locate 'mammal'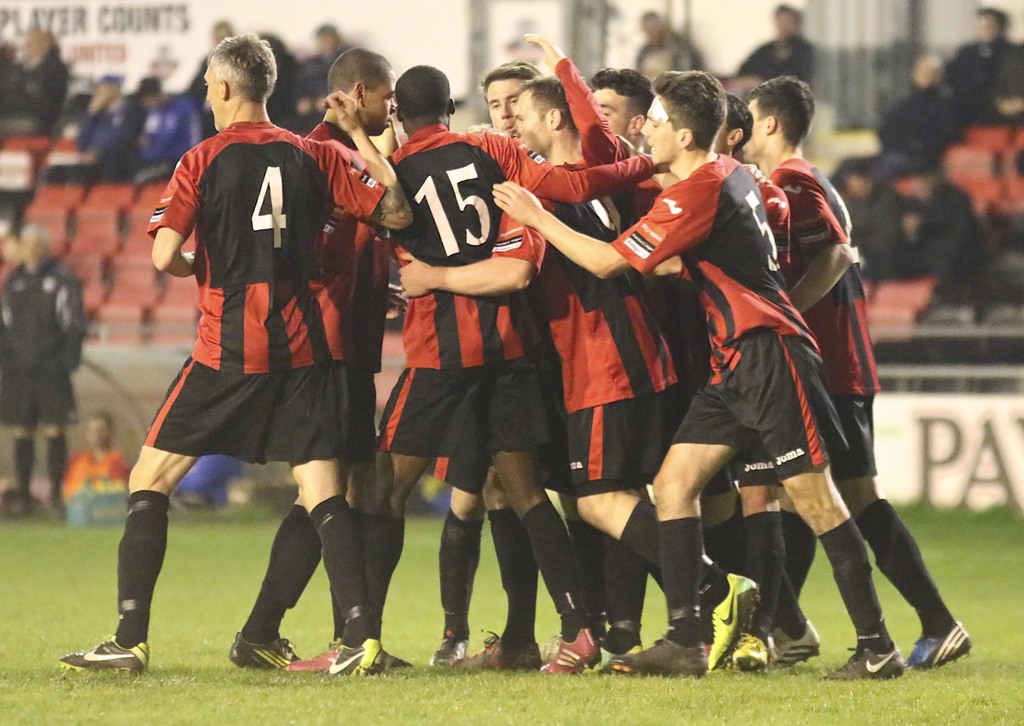
crop(653, 83, 796, 671)
